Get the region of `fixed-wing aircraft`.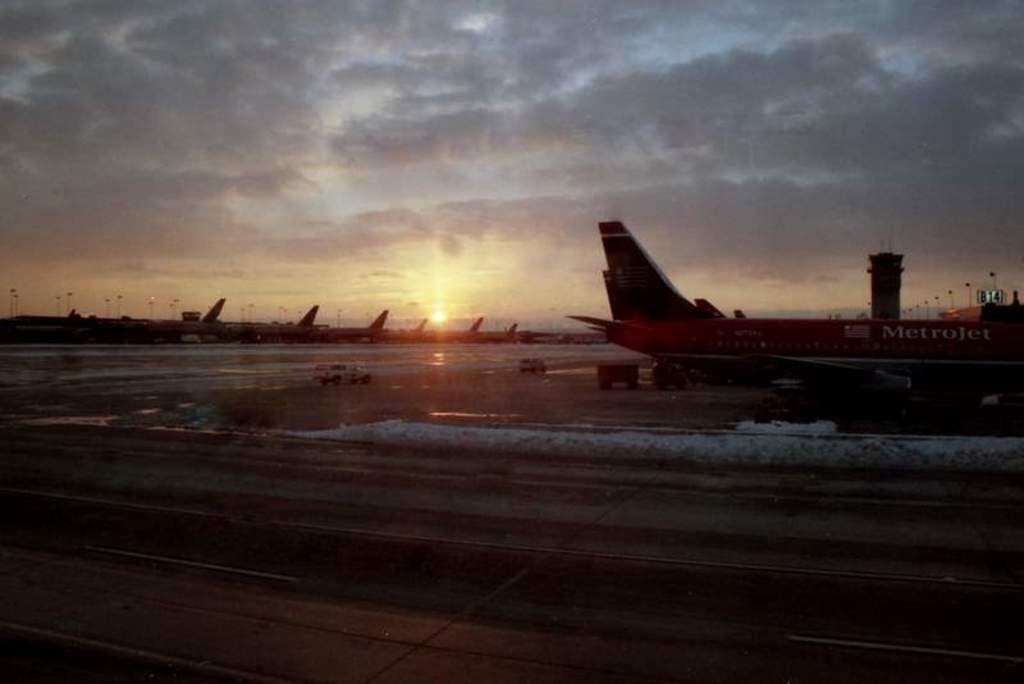
pyautogui.locateOnScreen(140, 298, 229, 342).
